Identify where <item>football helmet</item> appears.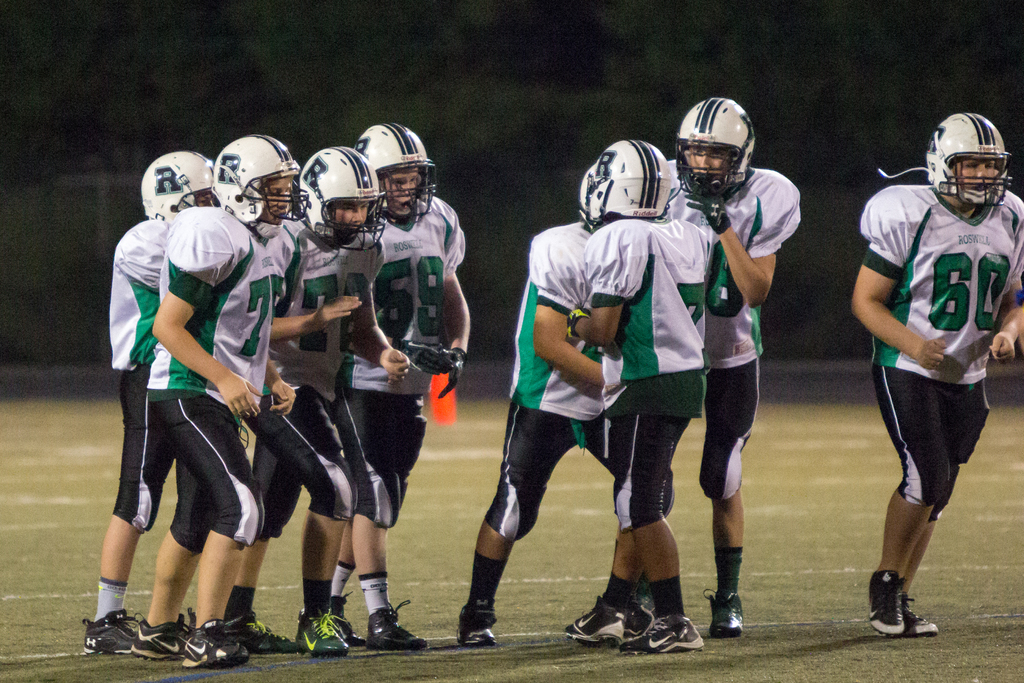
Appears at [573, 162, 600, 232].
